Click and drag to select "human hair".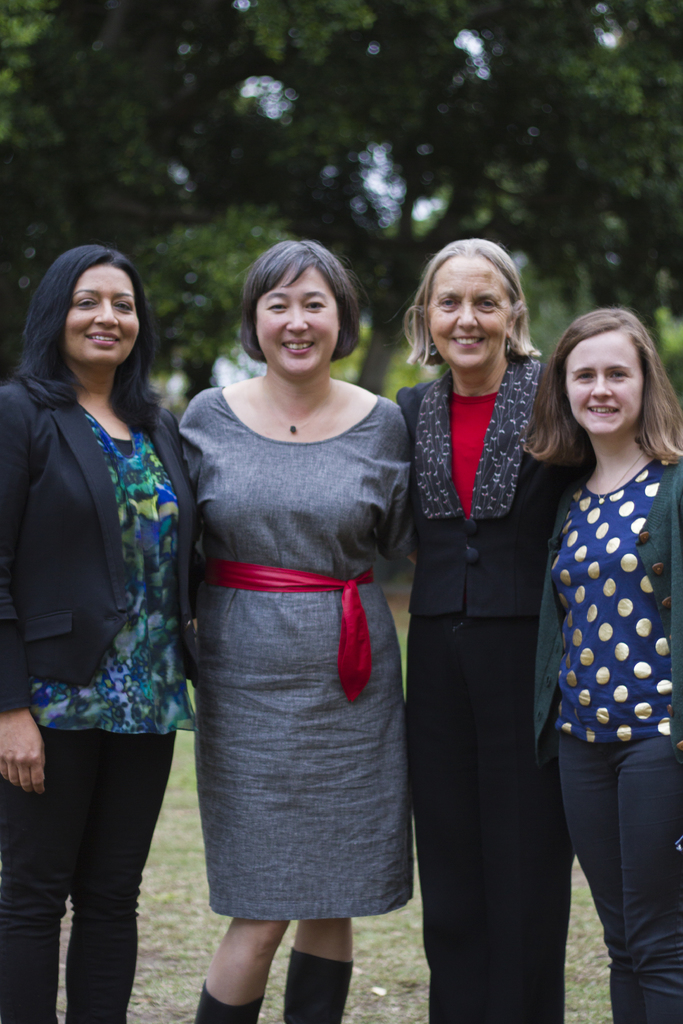
Selection: pyautogui.locateOnScreen(543, 300, 671, 489).
